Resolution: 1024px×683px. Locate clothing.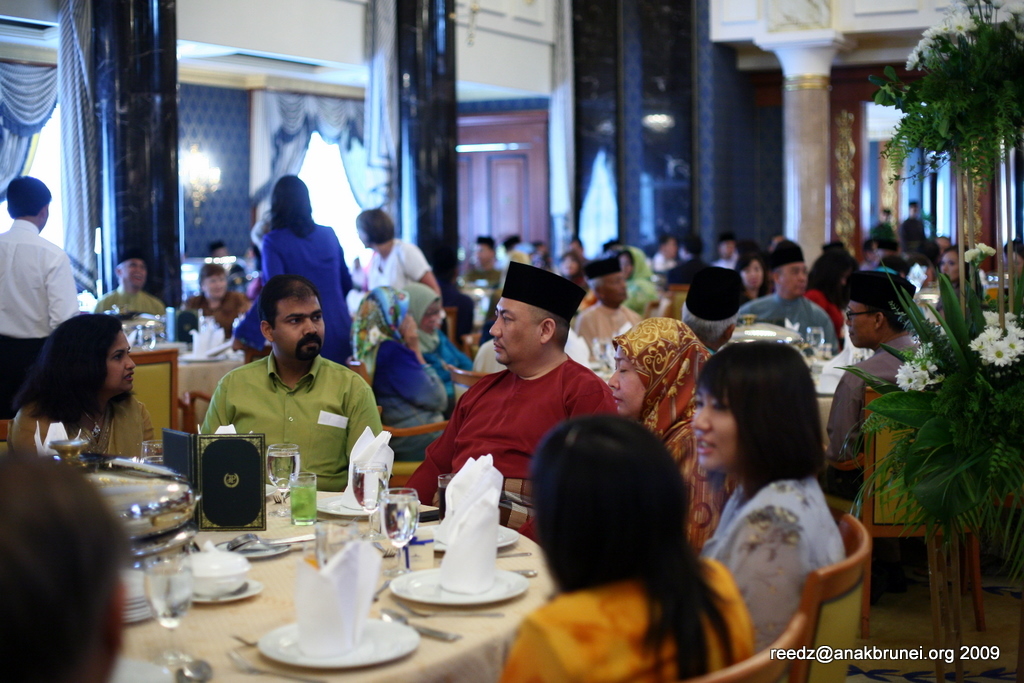
{"left": 829, "top": 336, "right": 951, "bottom": 468}.
